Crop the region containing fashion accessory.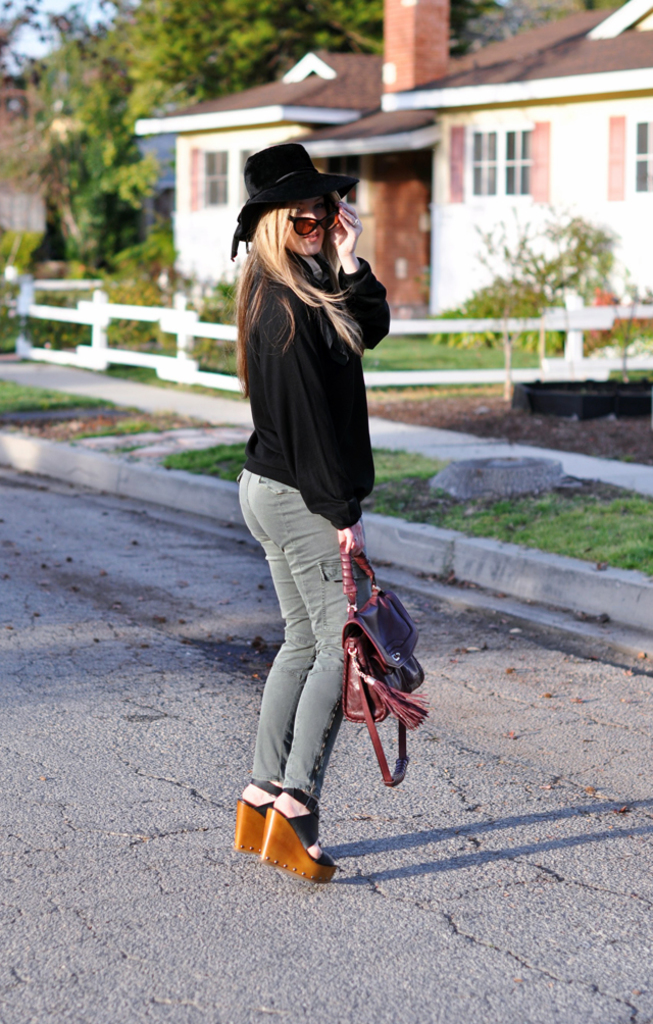
Crop region: region(251, 787, 340, 881).
